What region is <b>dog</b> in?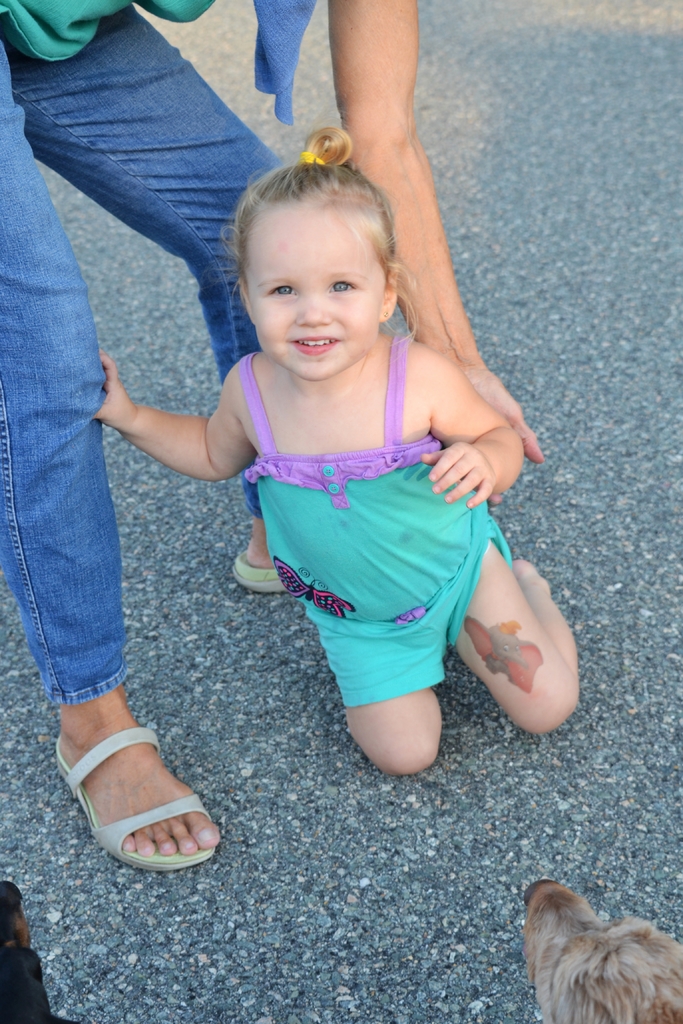
x1=518, y1=884, x2=682, y2=1023.
